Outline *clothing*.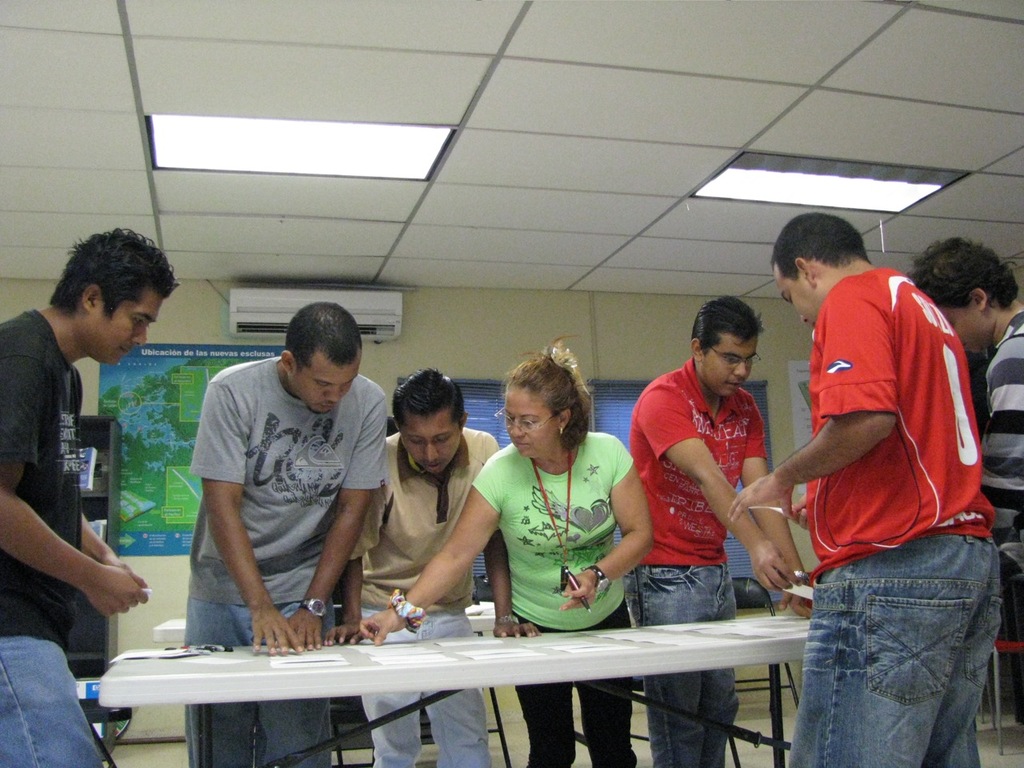
Outline: x1=475, y1=442, x2=635, y2=630.
